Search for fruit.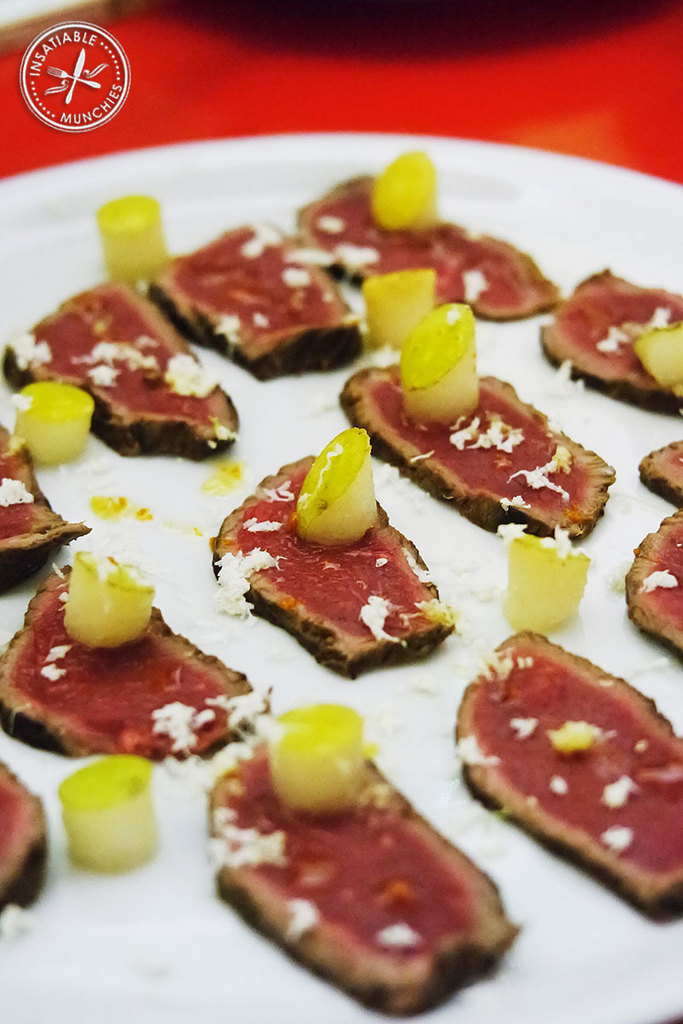
Found at BBox(53, 759, 161, 868).
